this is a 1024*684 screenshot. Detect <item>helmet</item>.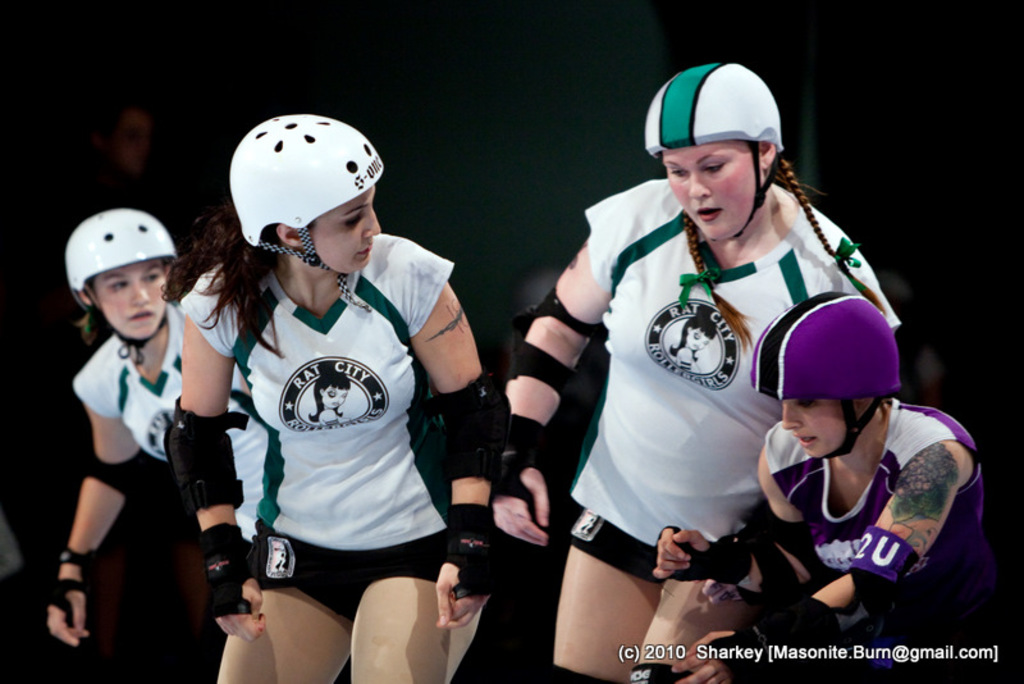
{"x1": 221, "y1": 111, "x2": 385, "y2": 298}.
